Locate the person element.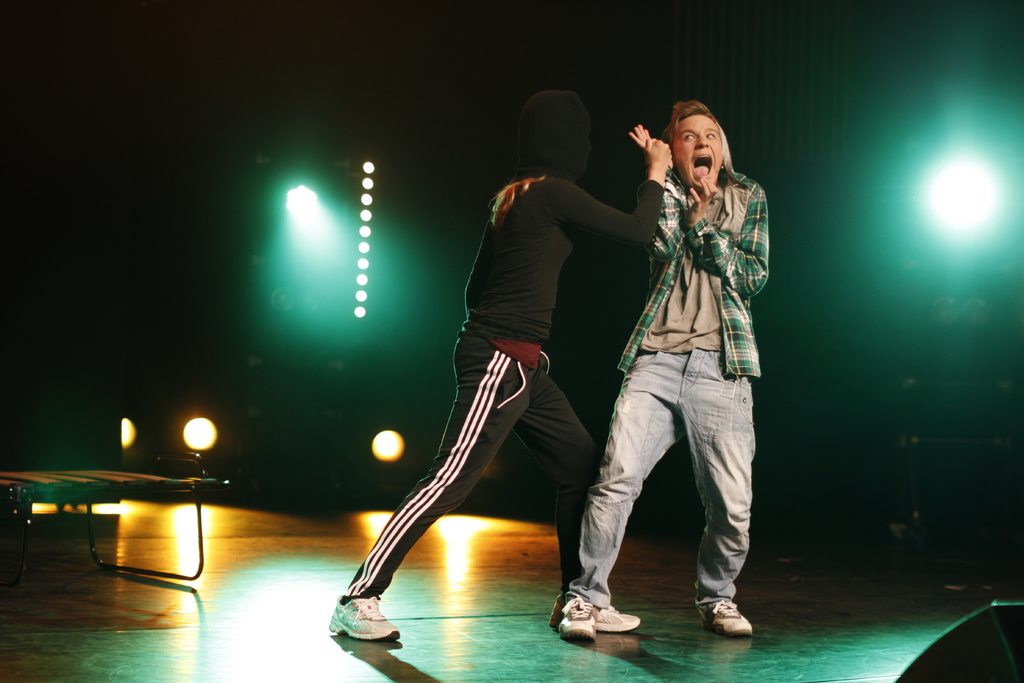
Element bbox: [left=580, top=94, right=767, bottom=641].
